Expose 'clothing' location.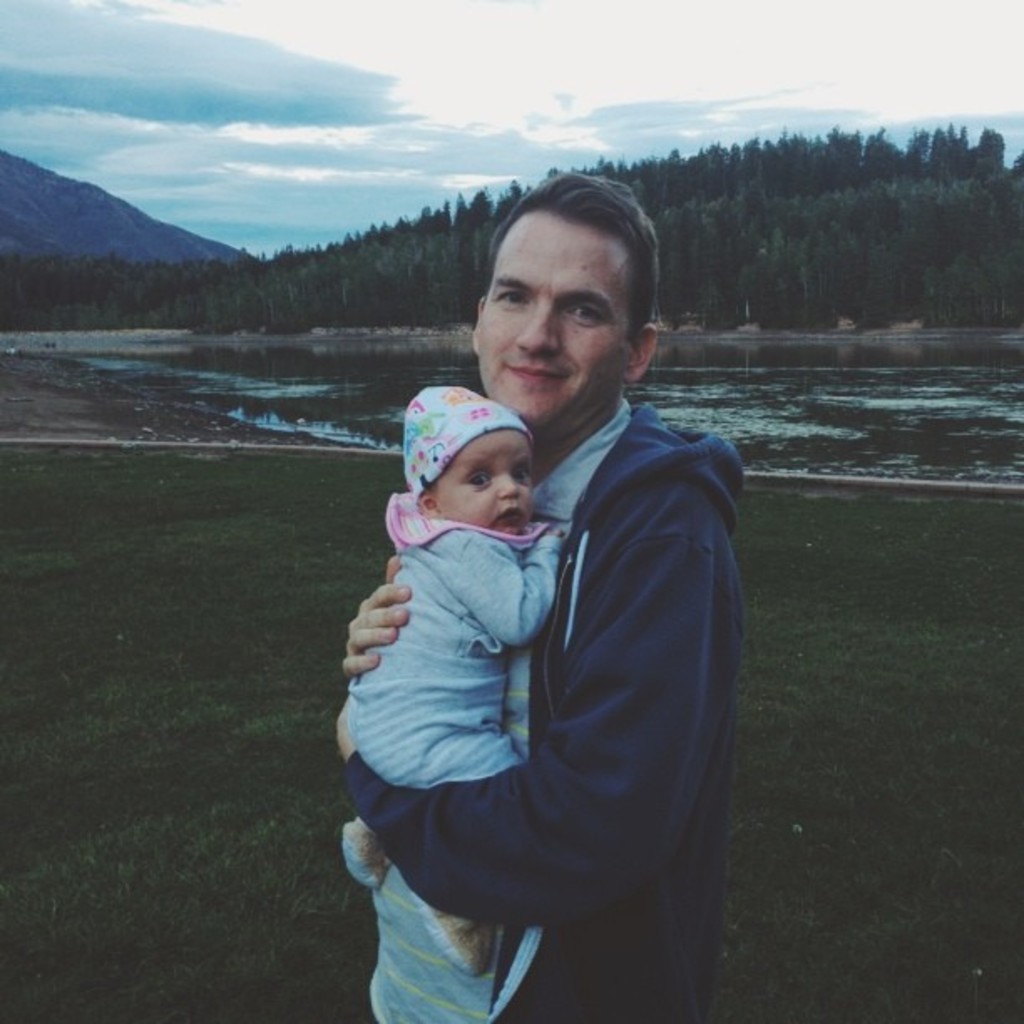
Exposed at [x1=360, y1=525, x2=584, y2=890].
